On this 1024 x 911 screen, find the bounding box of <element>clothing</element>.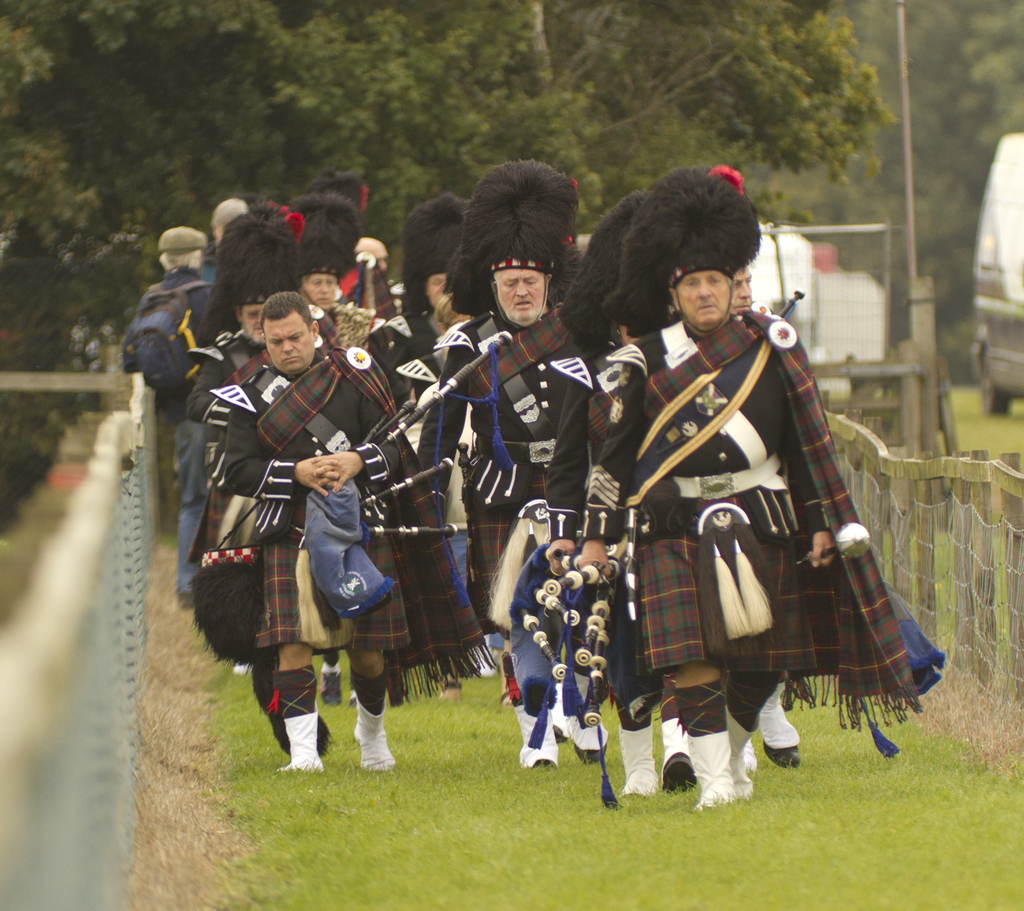
Bounding box: [left=582, top=313, right=944, bottom=756].
